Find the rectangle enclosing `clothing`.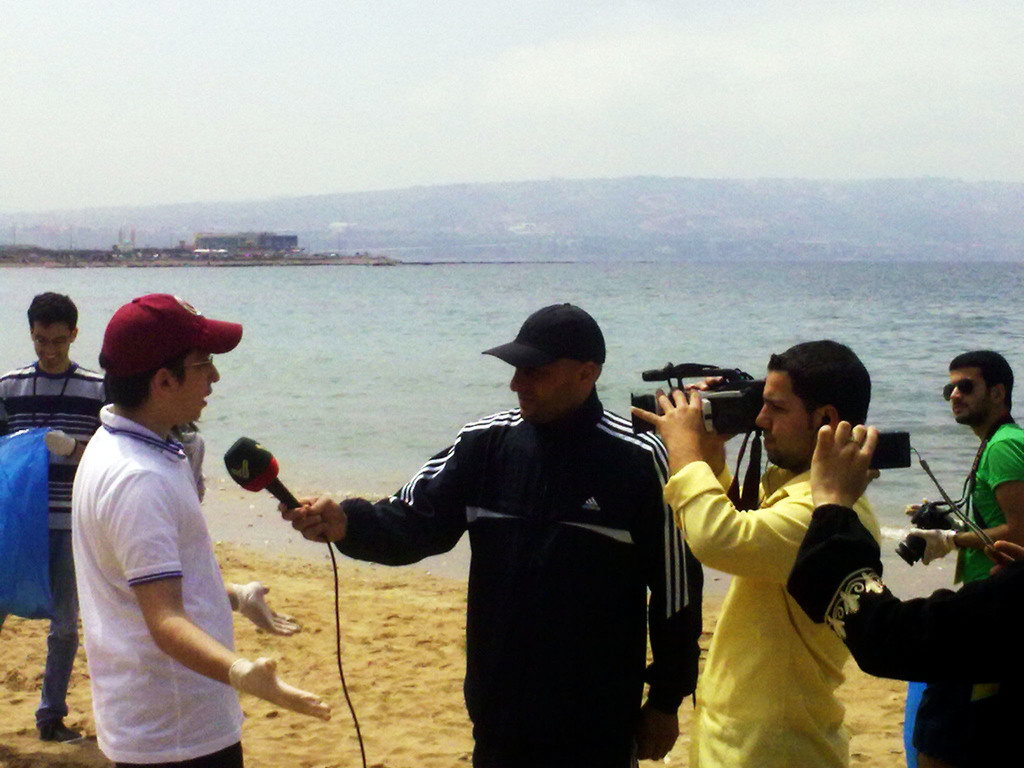
BBox(340, 381, 701, 767).
